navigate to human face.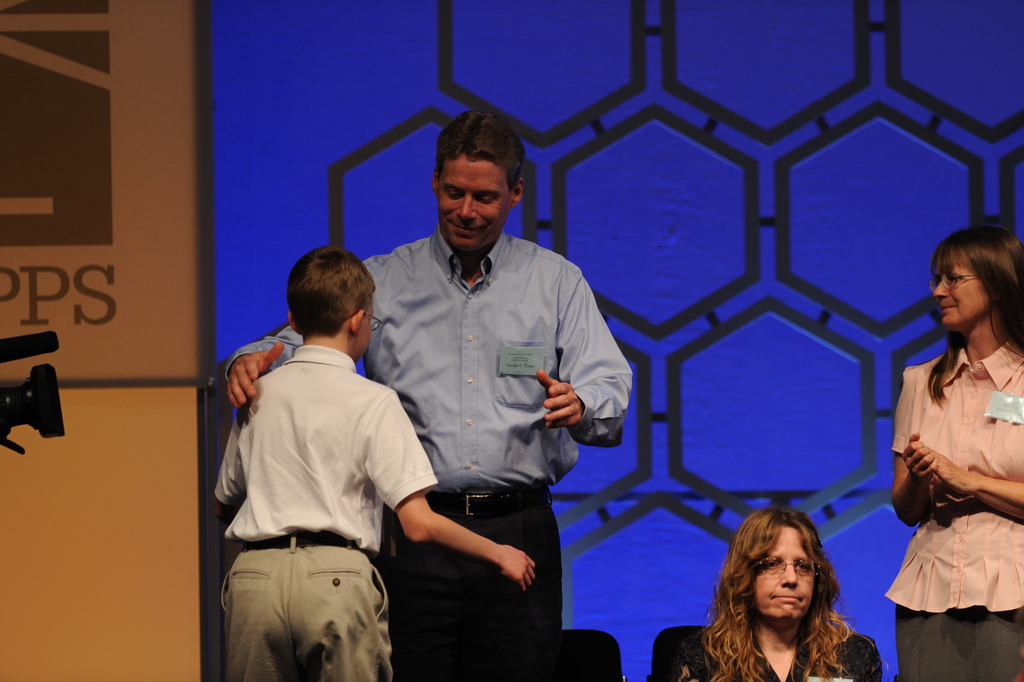
Navigation target: [x1=931, y1=256, x2=991, y2=332].
